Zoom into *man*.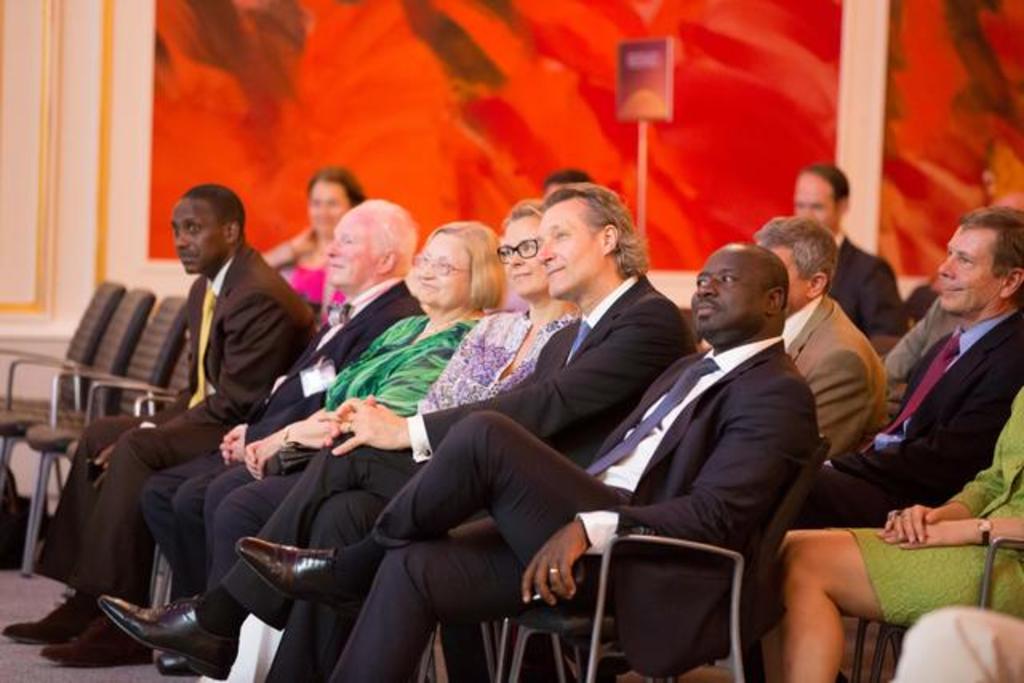
Zoom target: bbox(835, 202, 1022, 592).
